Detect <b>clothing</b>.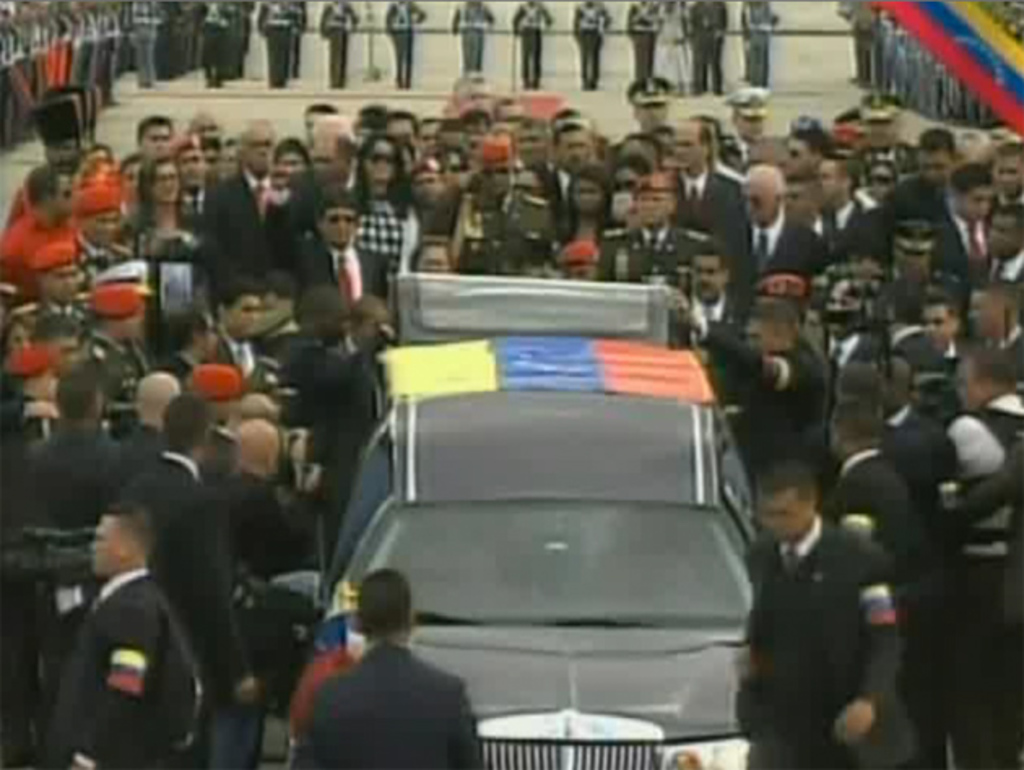
Detected at box=[574, 0, 605, 81].
